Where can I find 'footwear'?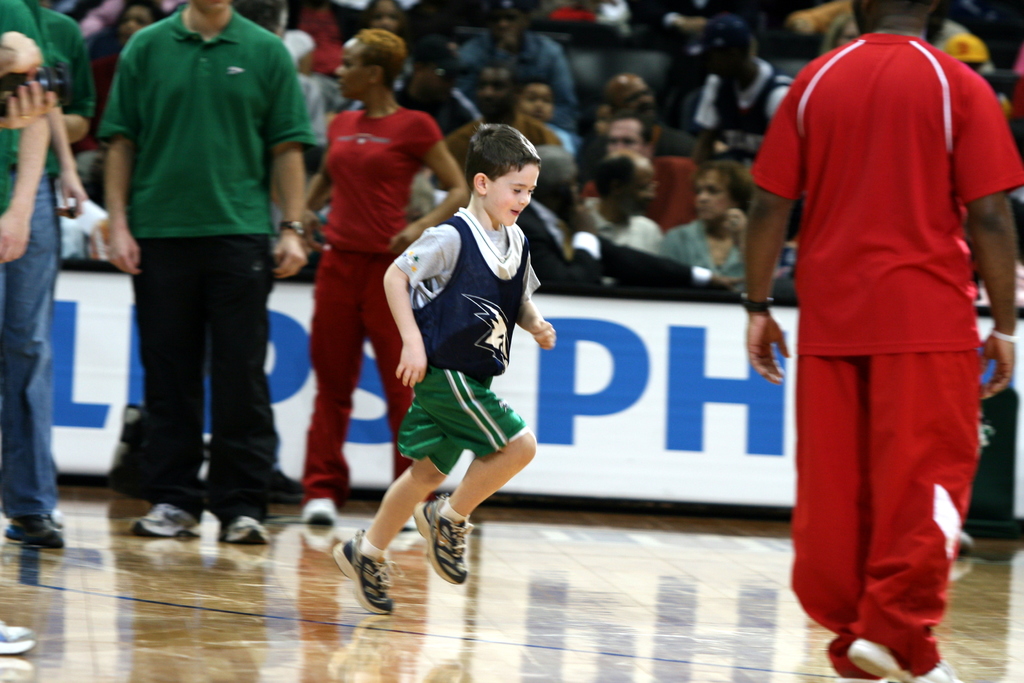
You can find it at <bbox>847, 639, 961, 682</bbox>.
